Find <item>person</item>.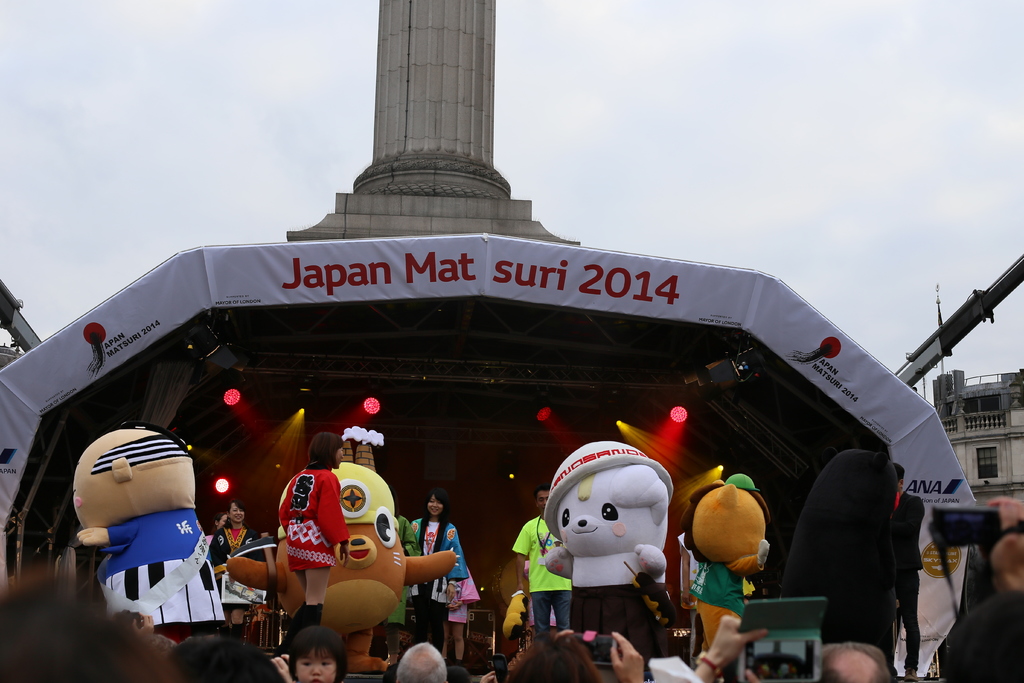
region(271, 432, 350, 658).
